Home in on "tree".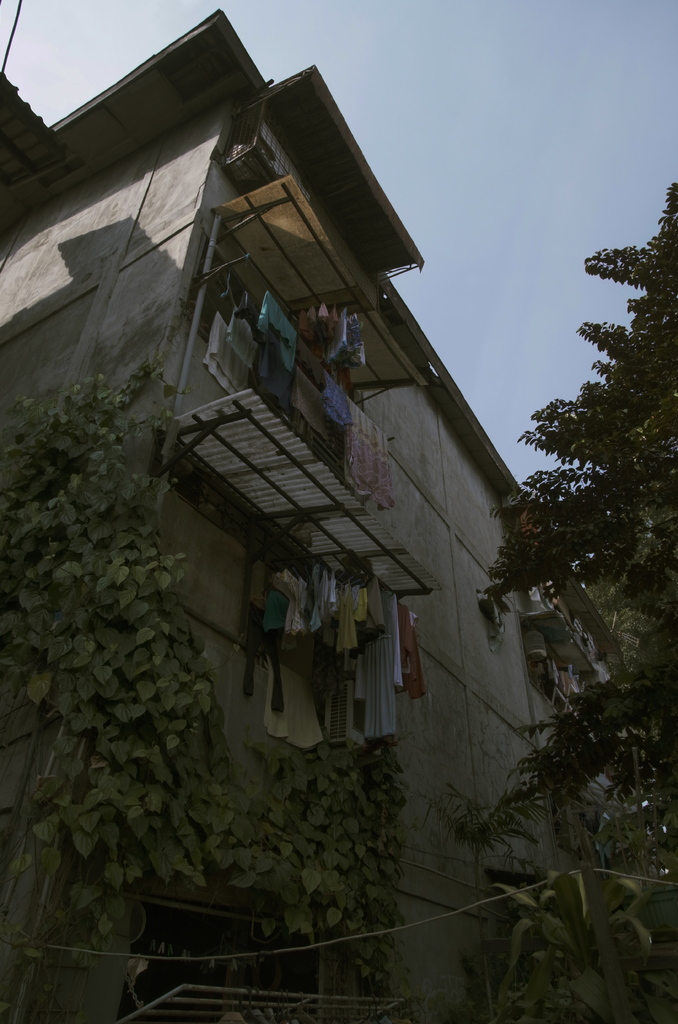
Homed in at box(482, 175, 677, 1023).
